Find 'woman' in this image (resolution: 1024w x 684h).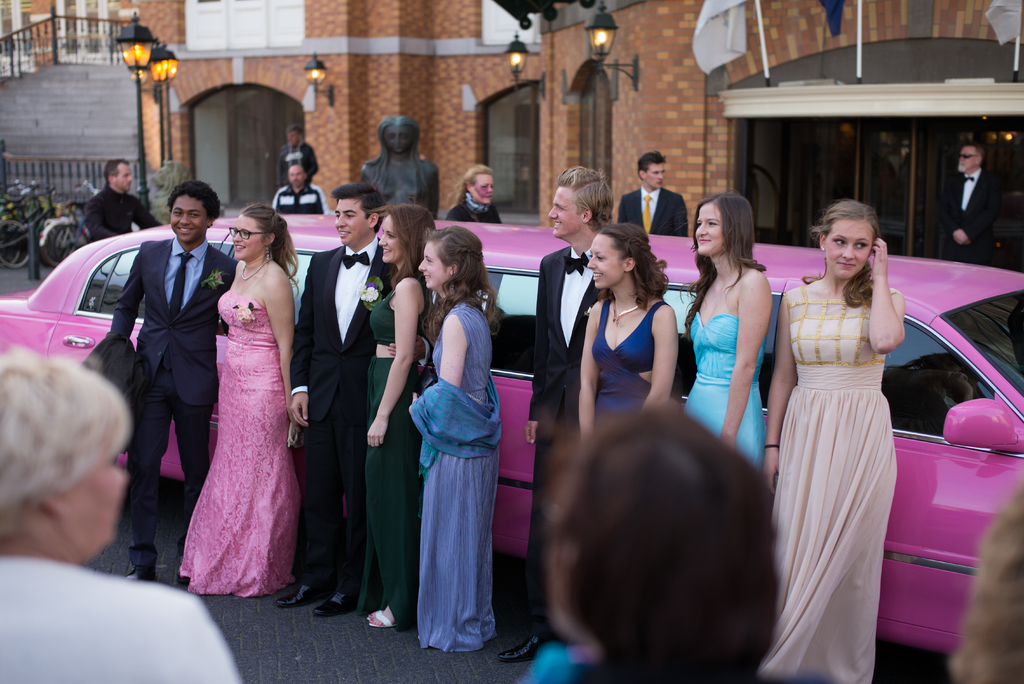
detection(351, 198, 445, 630).
